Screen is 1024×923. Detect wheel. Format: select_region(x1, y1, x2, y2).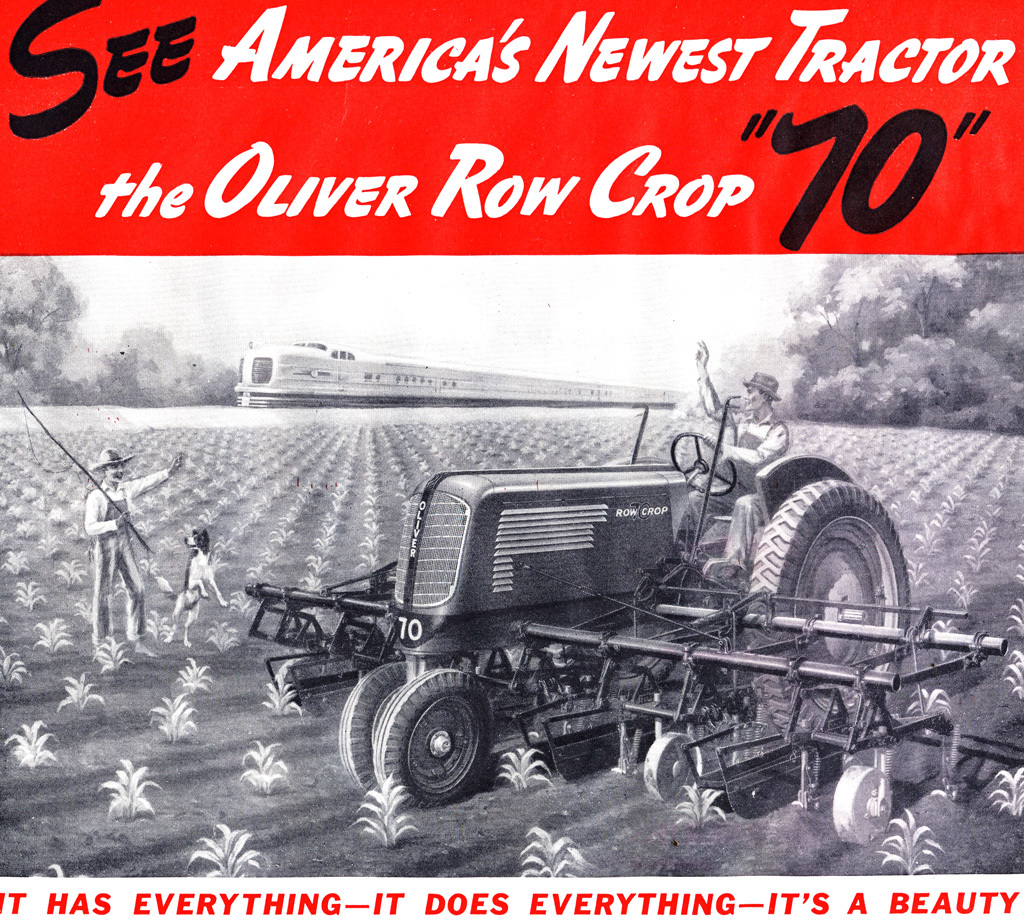
select_region(669, 429, 739, 498).
